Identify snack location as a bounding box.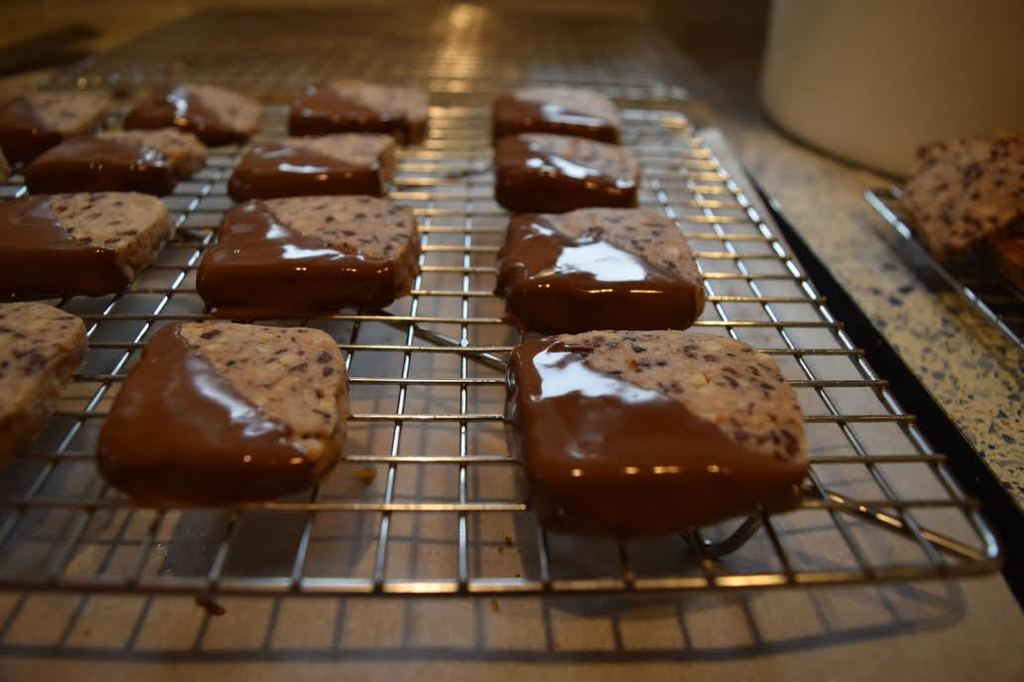
(0,299,93,479).
